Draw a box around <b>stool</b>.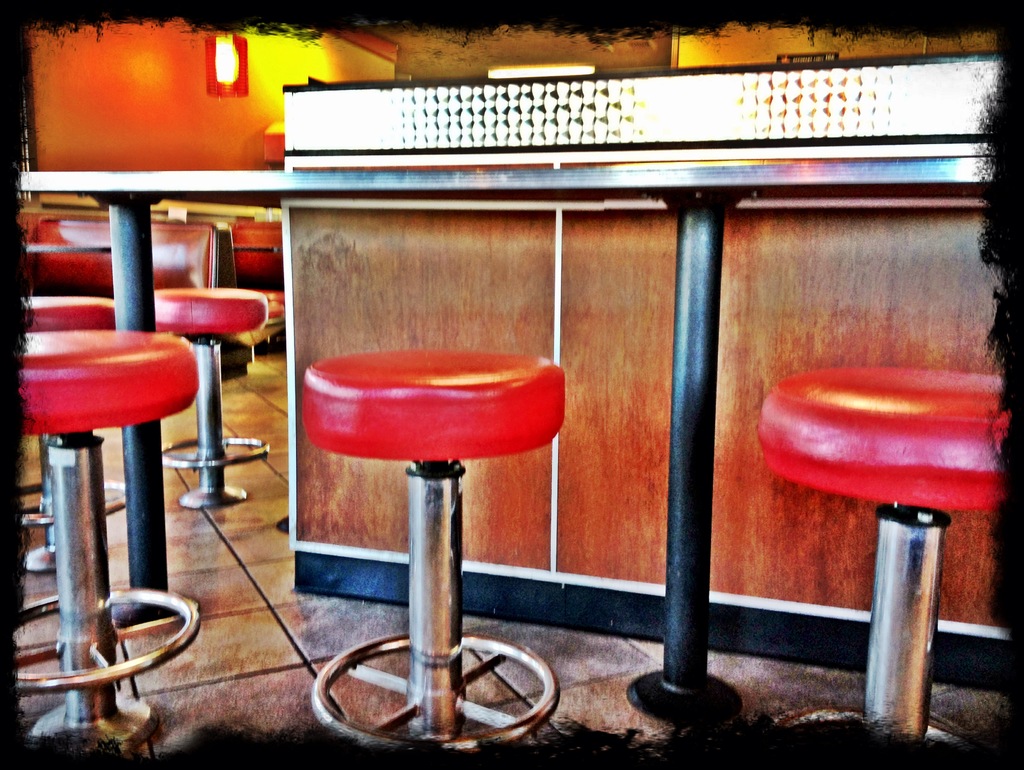
[left=156, top=281, right=270, bottom=512].
